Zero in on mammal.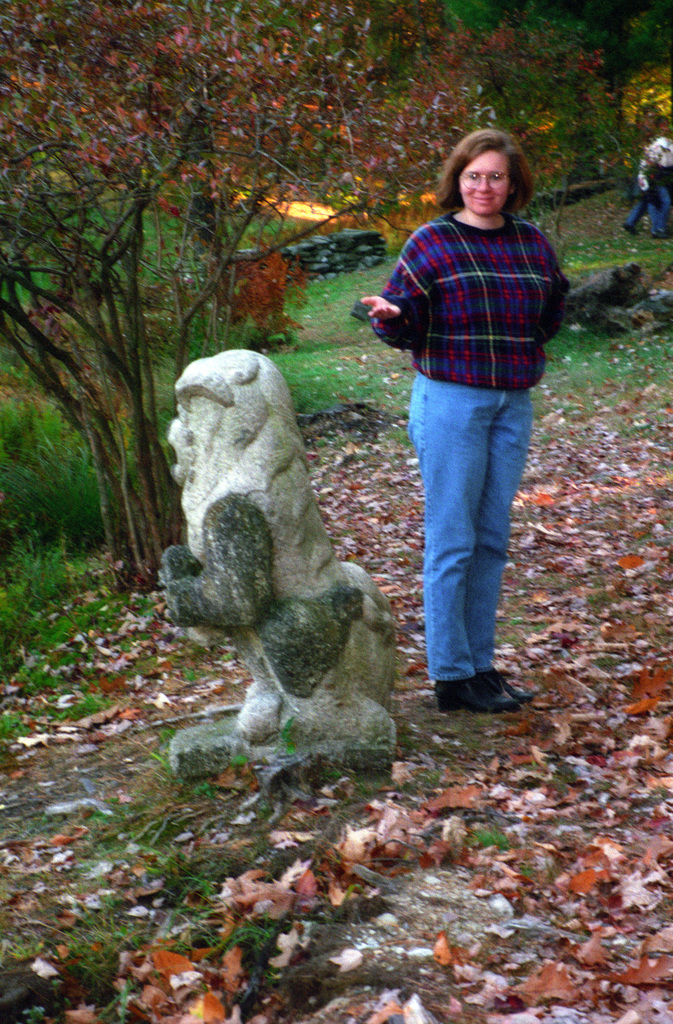
Zeroed in: {"left": 350, "top": 127, "right": 573, "bottom": 715}.
